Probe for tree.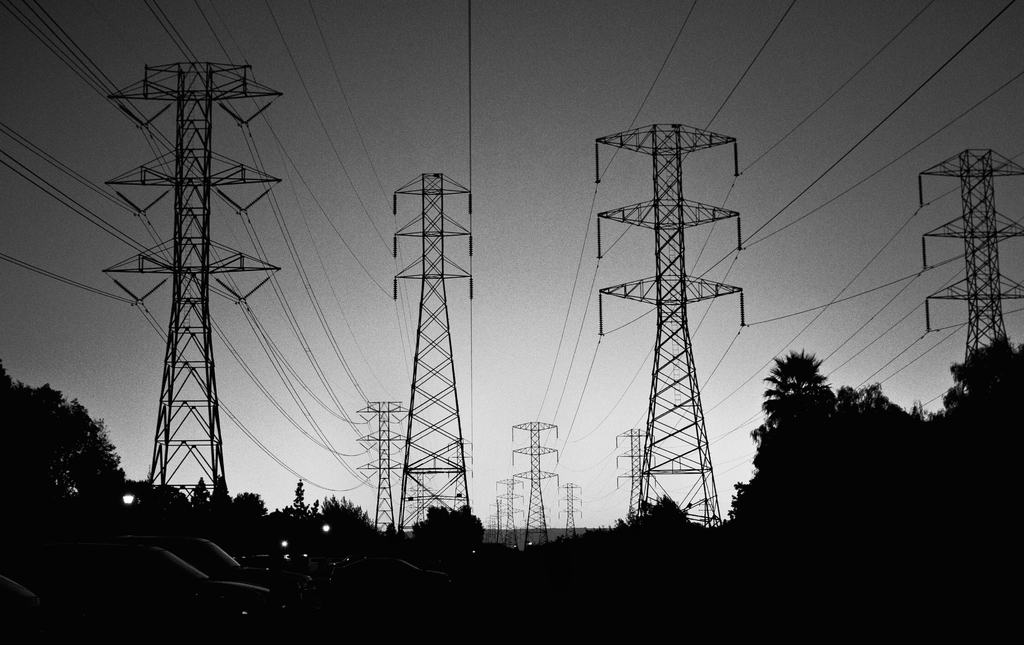
Probe result: [left=0, top=359, right=132, bottom=529].
